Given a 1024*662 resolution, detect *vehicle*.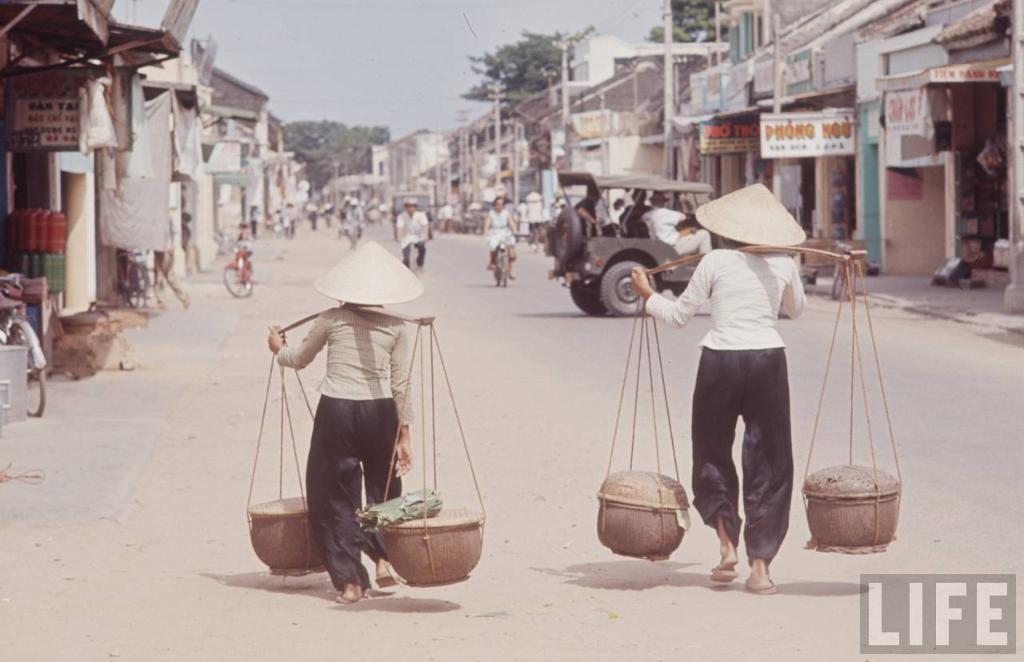
BBox(561, 199, 689, 327).
